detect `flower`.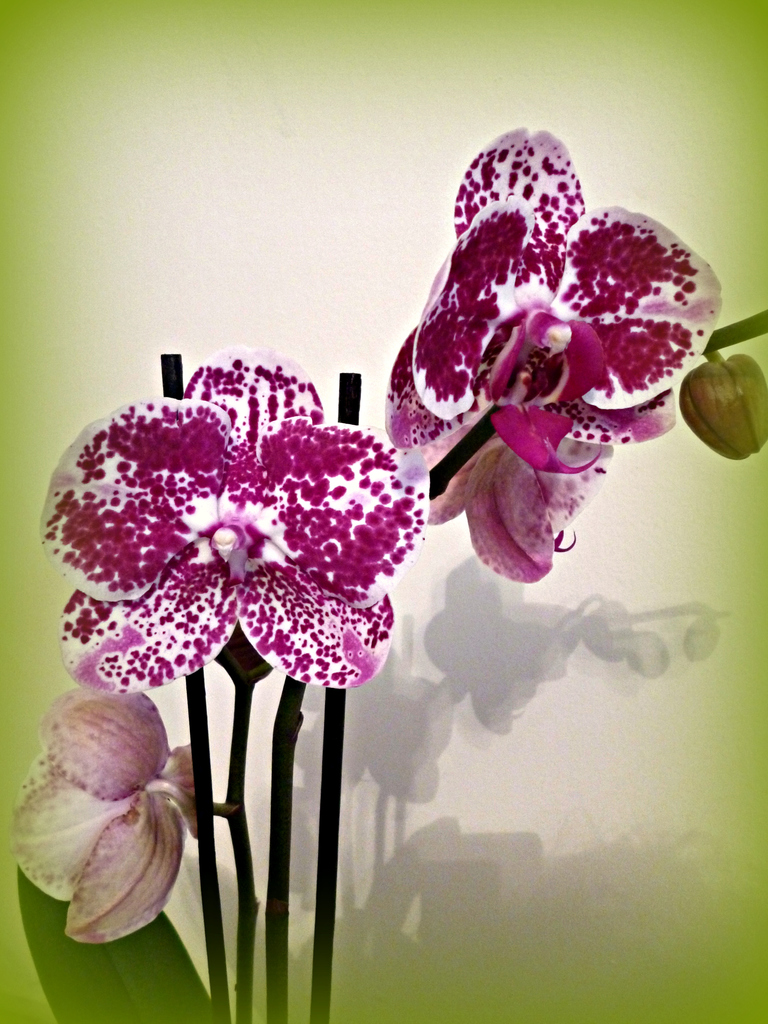
Detected at 2,685,205,940.
